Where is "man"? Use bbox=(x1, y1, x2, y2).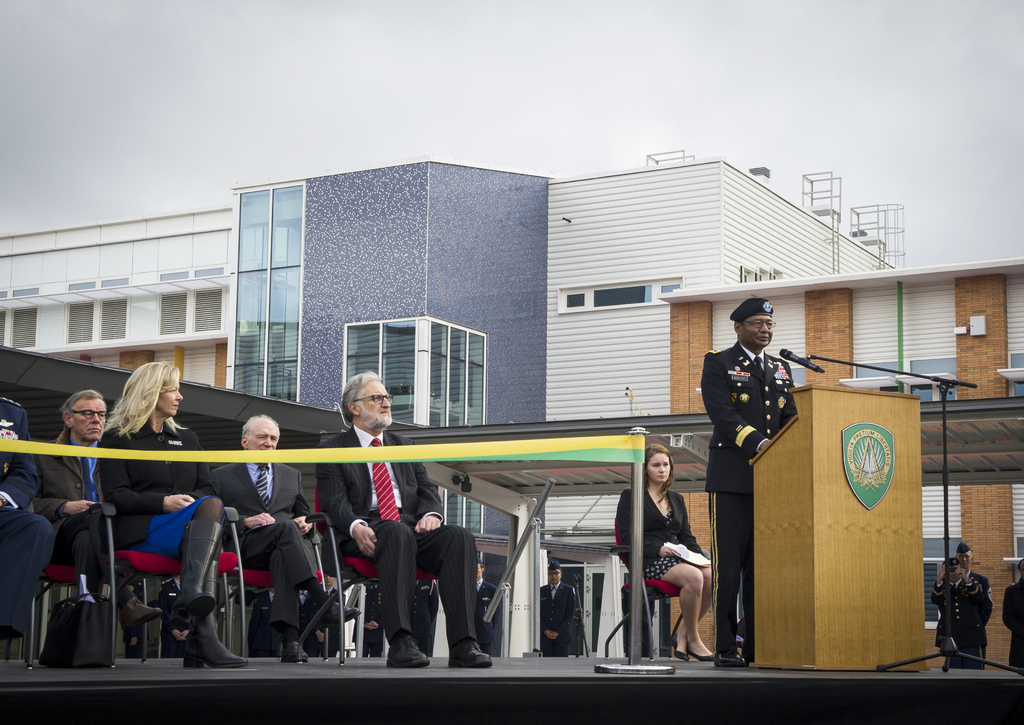
bbox=(955, 542, 991, 626).
